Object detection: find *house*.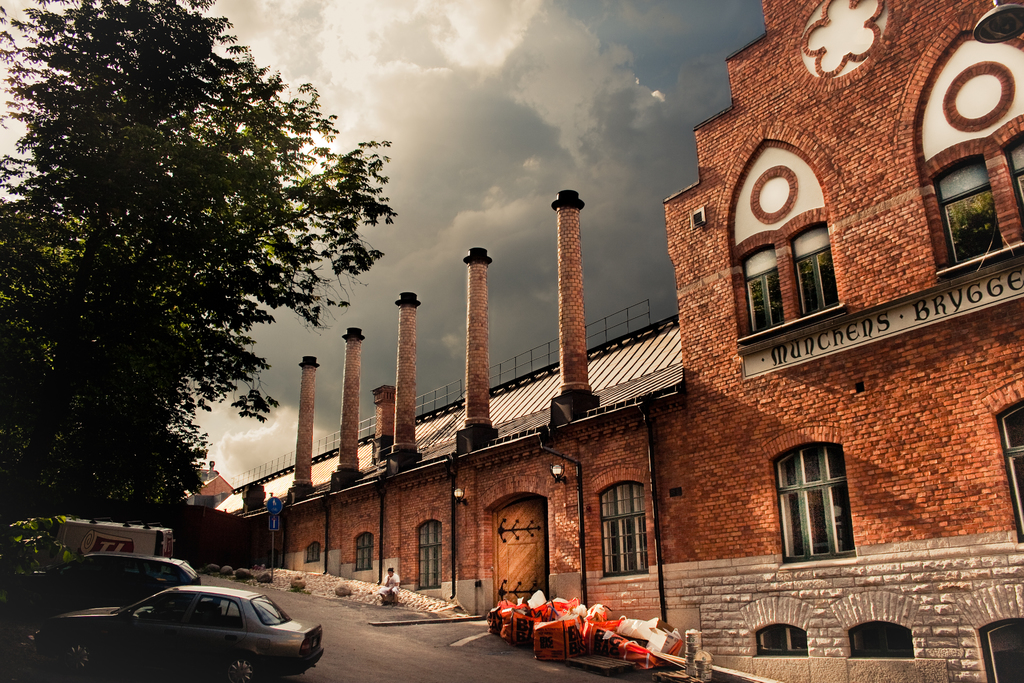
[182, 0, 1023, 682].
